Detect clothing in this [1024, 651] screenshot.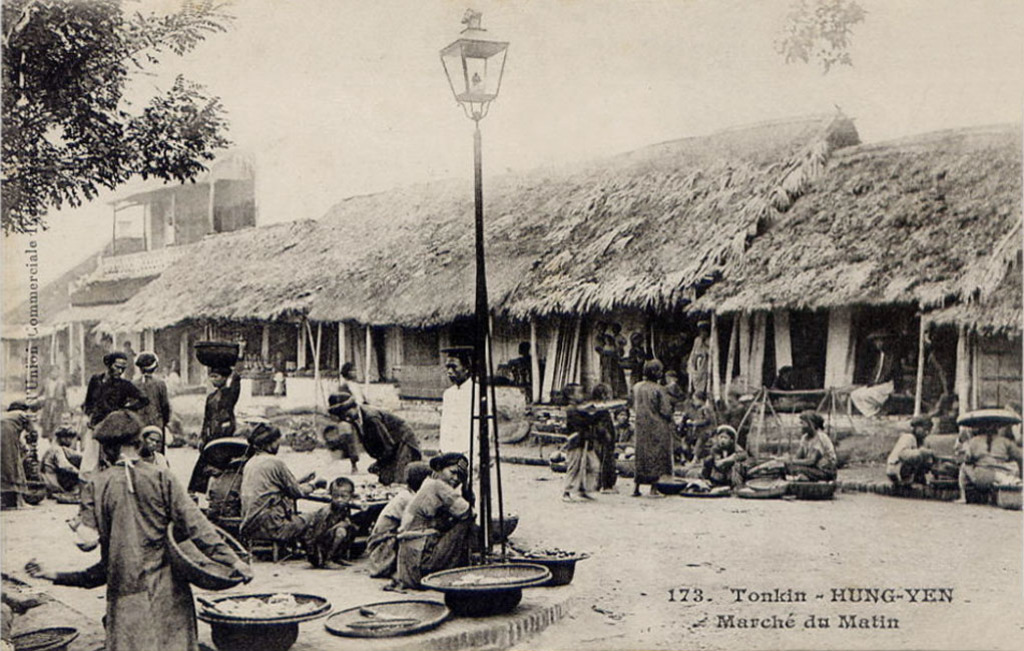
Detection: Rect(129, 367, 173, 429).
